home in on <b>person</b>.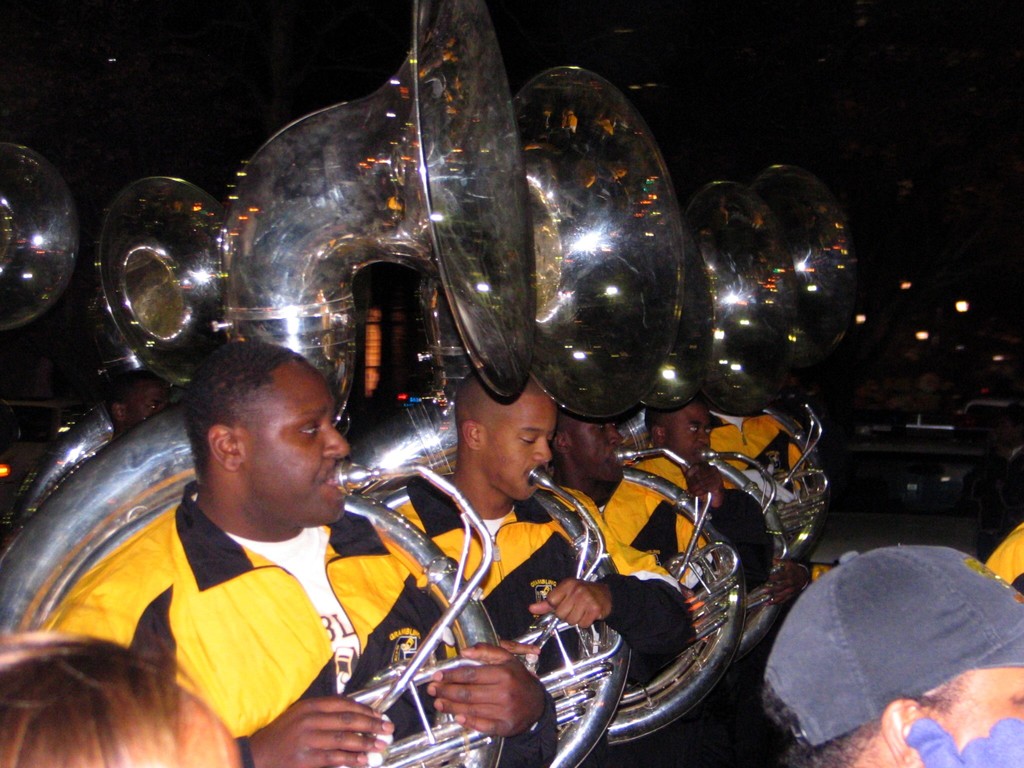
Homed in at bbox=[765, 538, 1023, 767].
